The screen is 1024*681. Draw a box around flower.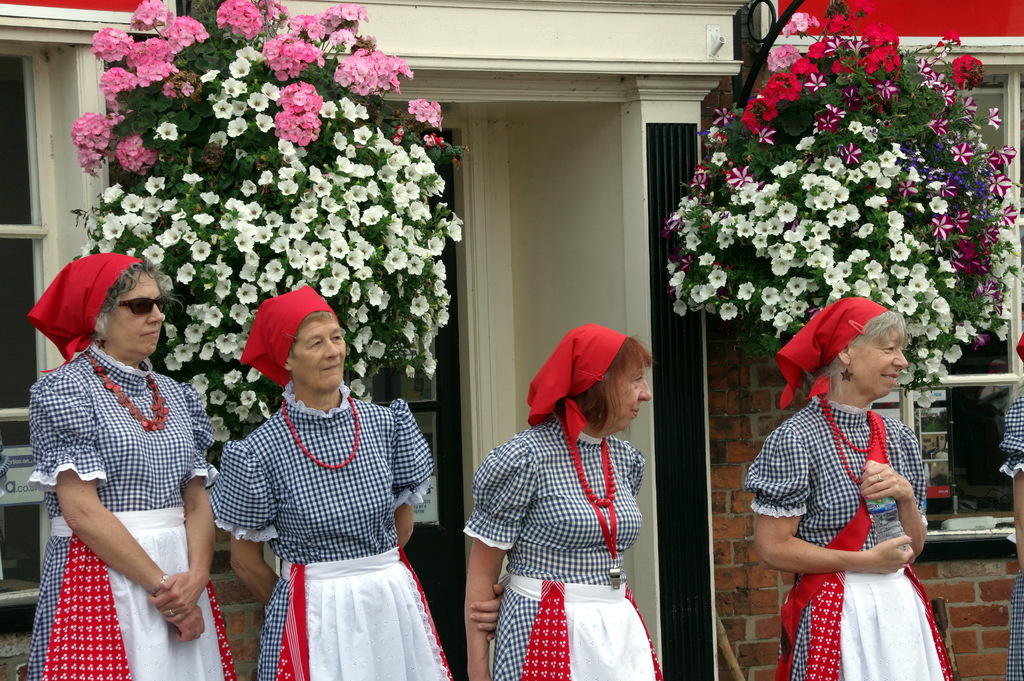
(x1=254, y1=113, x2=274, y2=135).
